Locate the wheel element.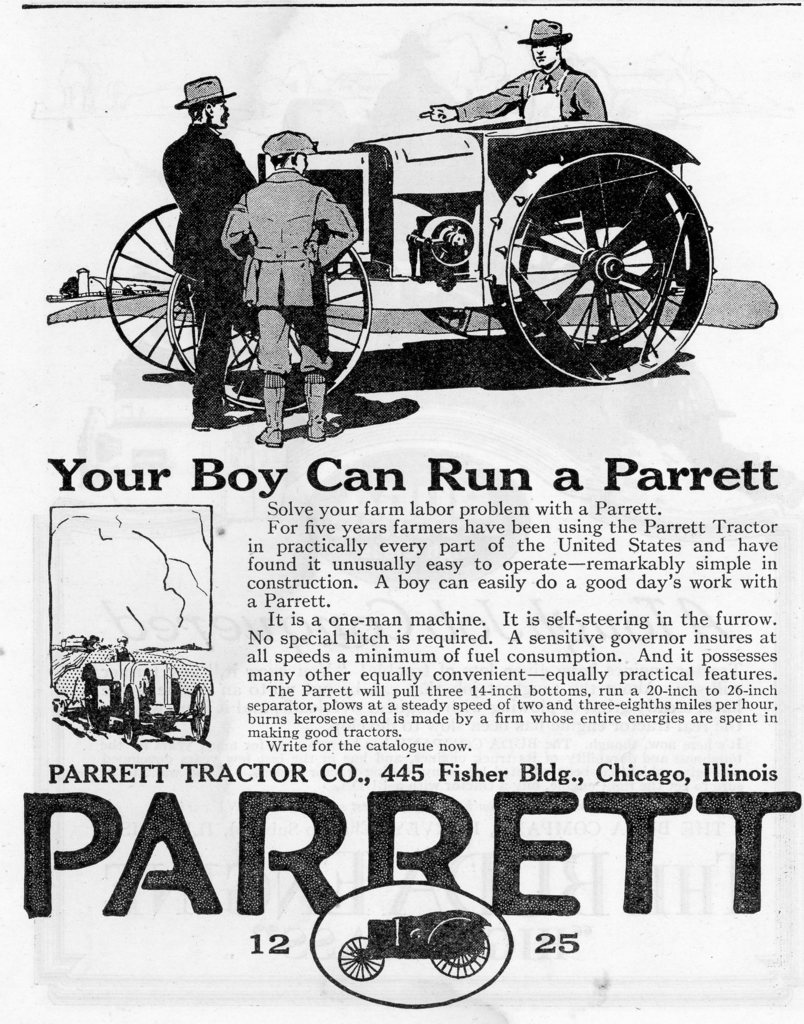
Element bbox: [435, 944, 484, 967].
